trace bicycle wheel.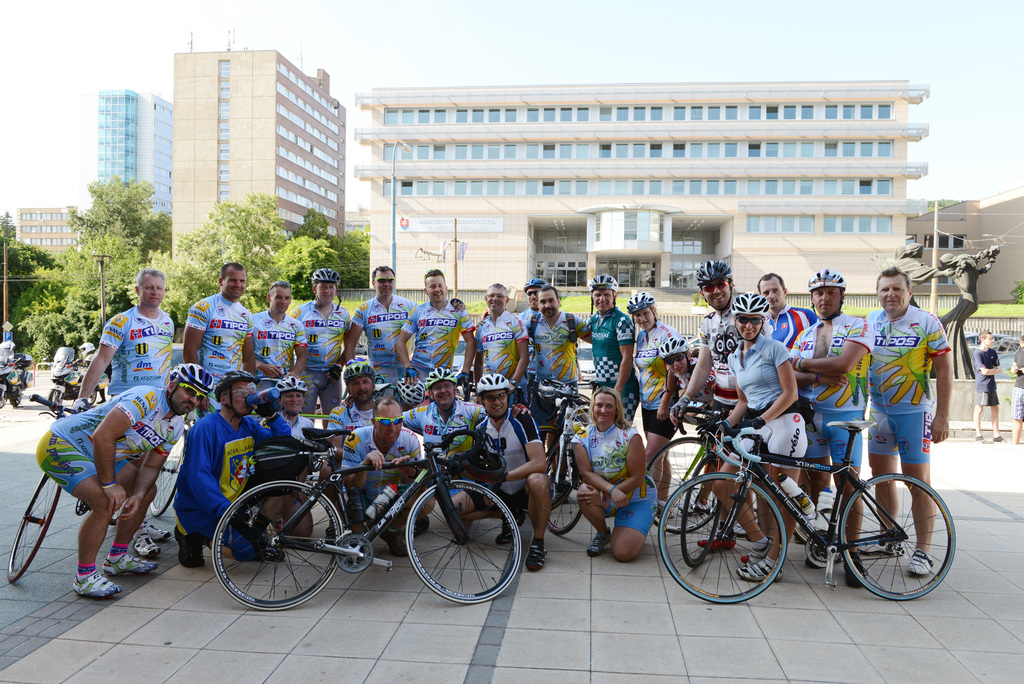
Traced to {"x1": 680, "y1": 460, "x2": 718, "y2": 566}.
